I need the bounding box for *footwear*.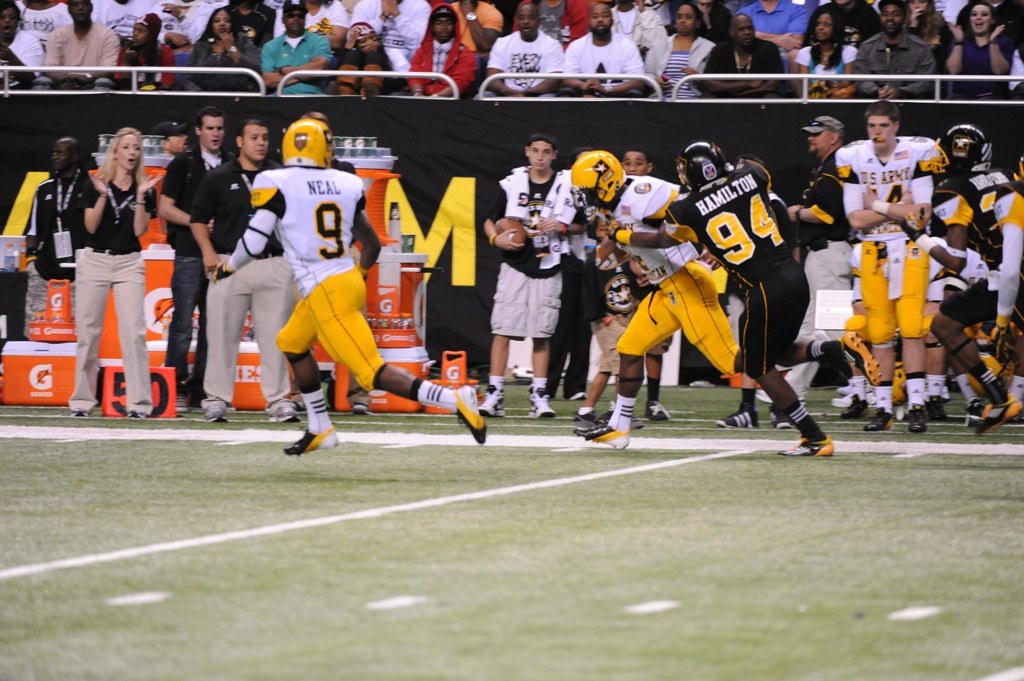
Here it is: bbox(282, 430, 336, 459).
